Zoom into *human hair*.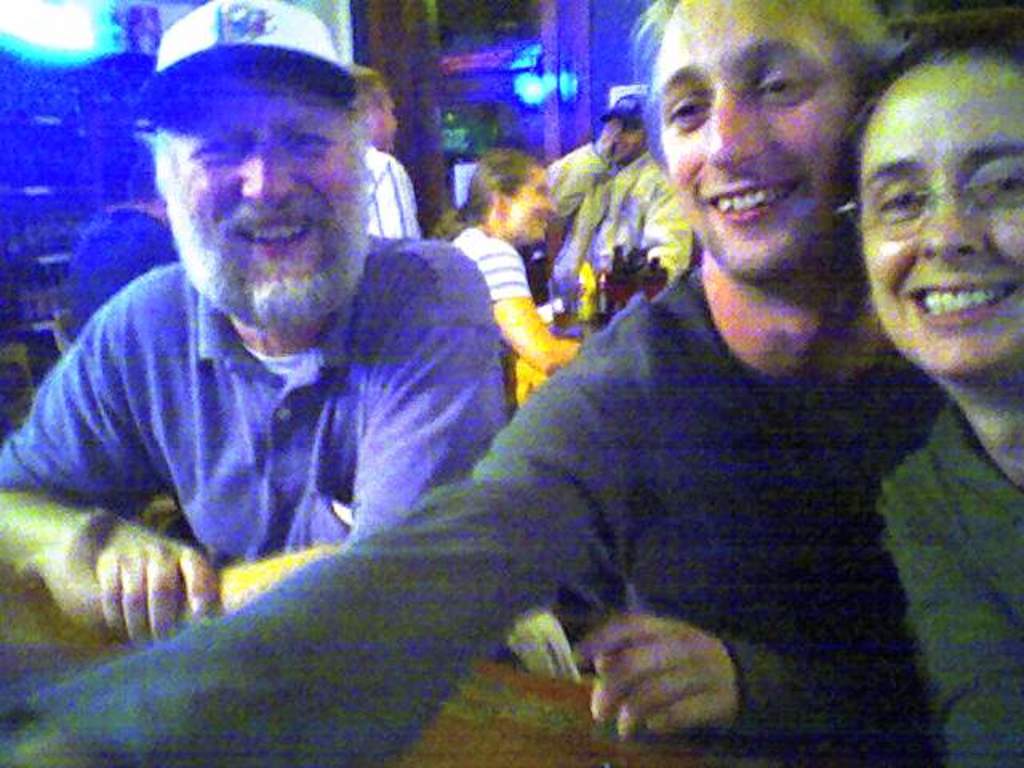
Zoom target: bbox=(454, 149, 542, 227).
